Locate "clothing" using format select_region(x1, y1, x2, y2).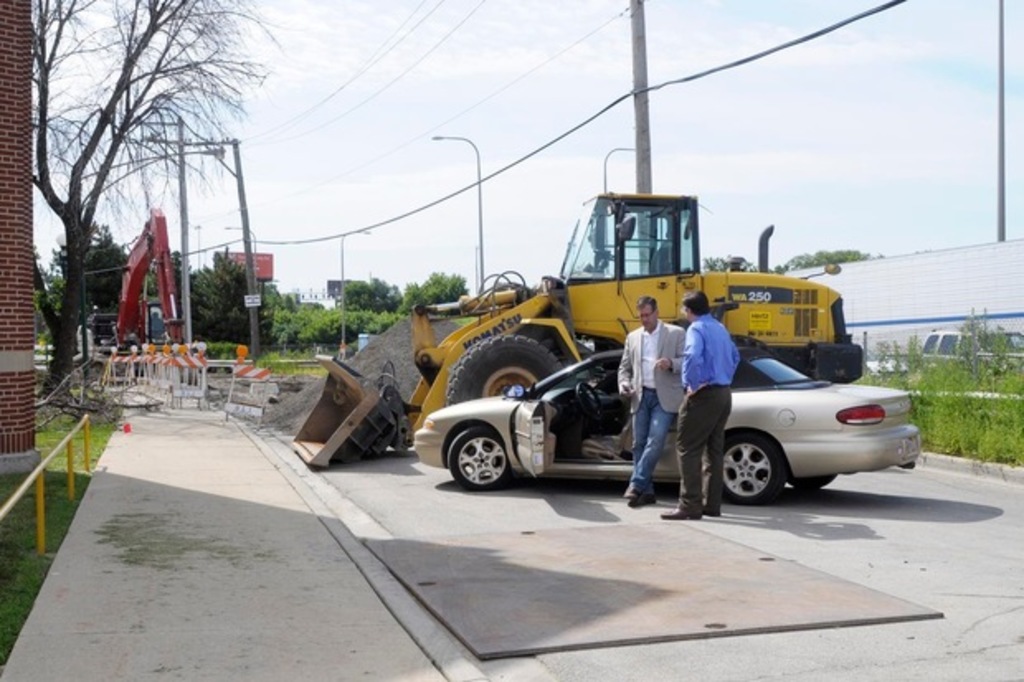
select_region(684, 310, 743, 510).
